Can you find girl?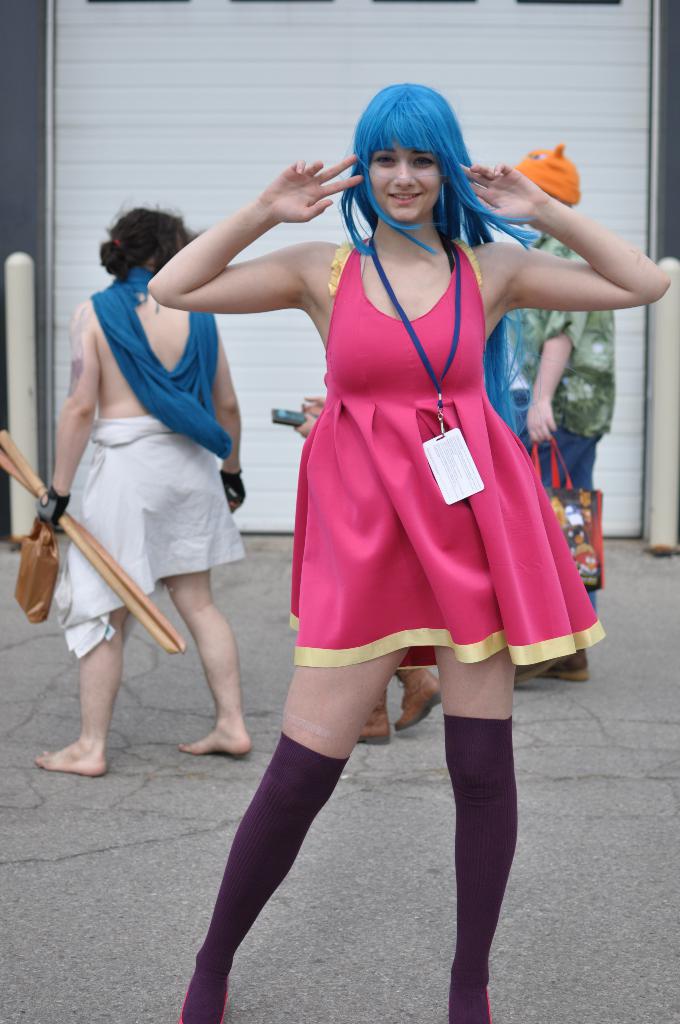
Yes, bounding box: rect(142, 87, 677, 1016).
